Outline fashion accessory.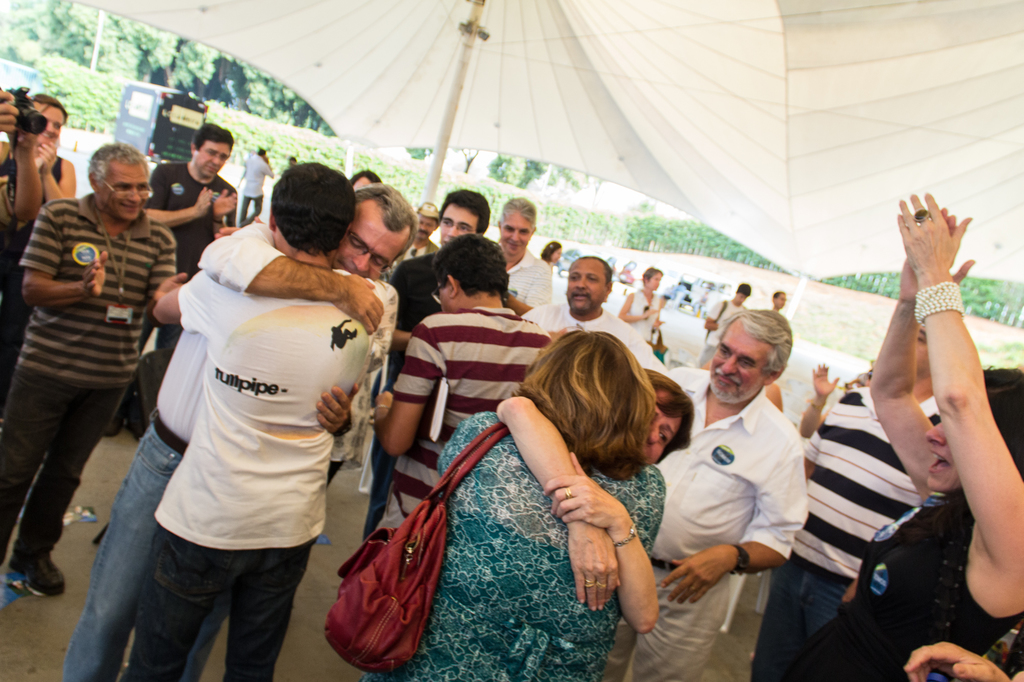
Outline: (left=2, top=552, right=65, bottom=598).
